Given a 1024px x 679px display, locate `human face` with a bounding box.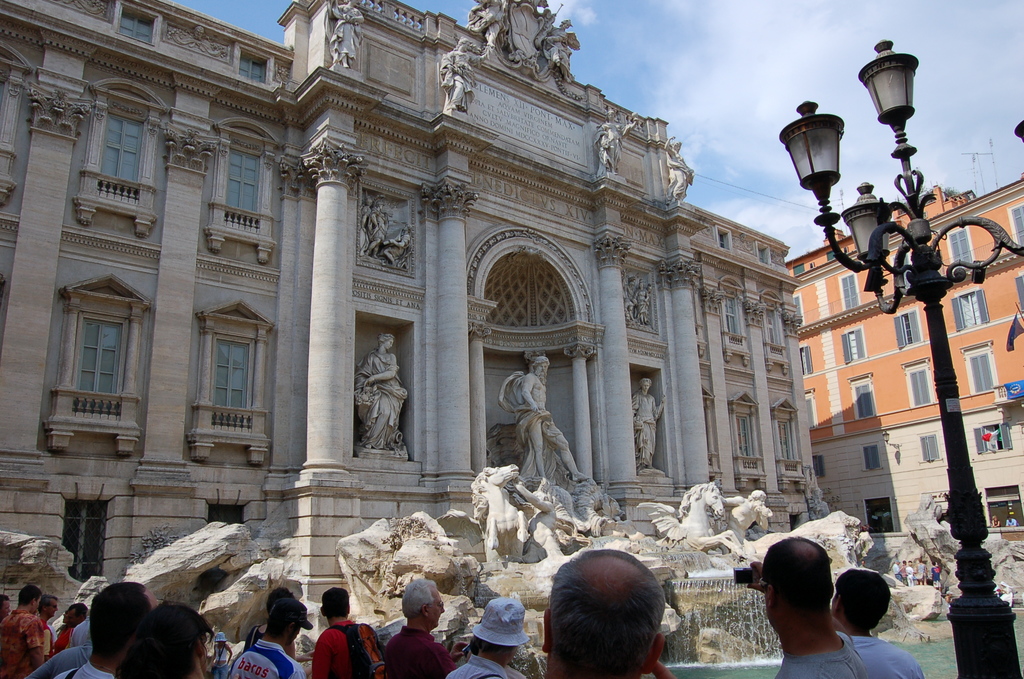
Located: <region>47, 600, 60, 621</region>.
